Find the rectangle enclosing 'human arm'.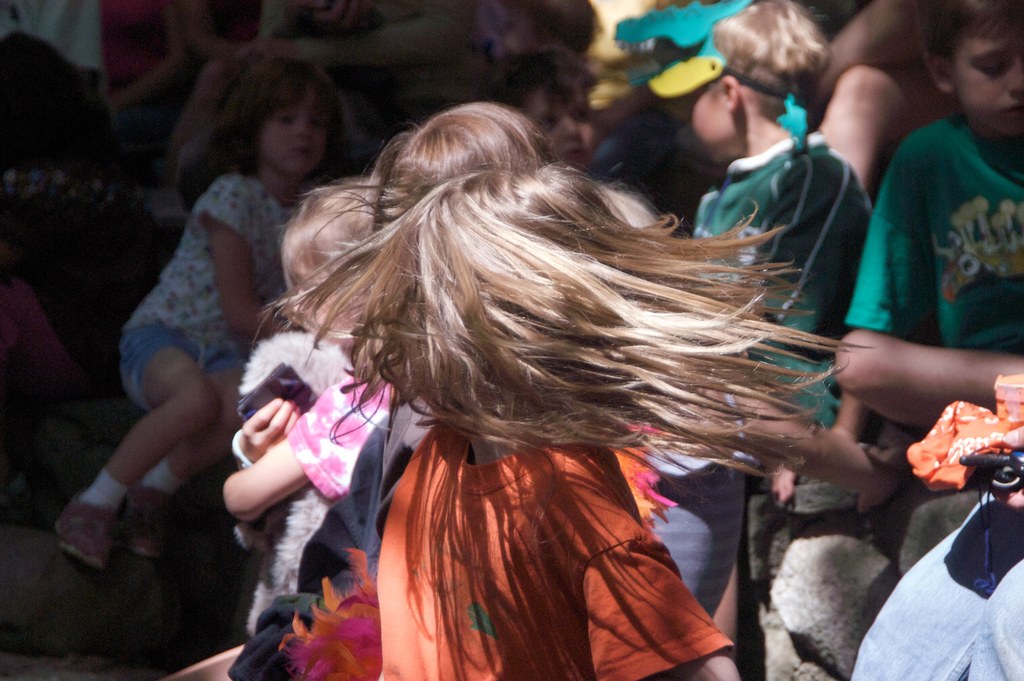
[left=708, top=567, right=737, bottom=652].
